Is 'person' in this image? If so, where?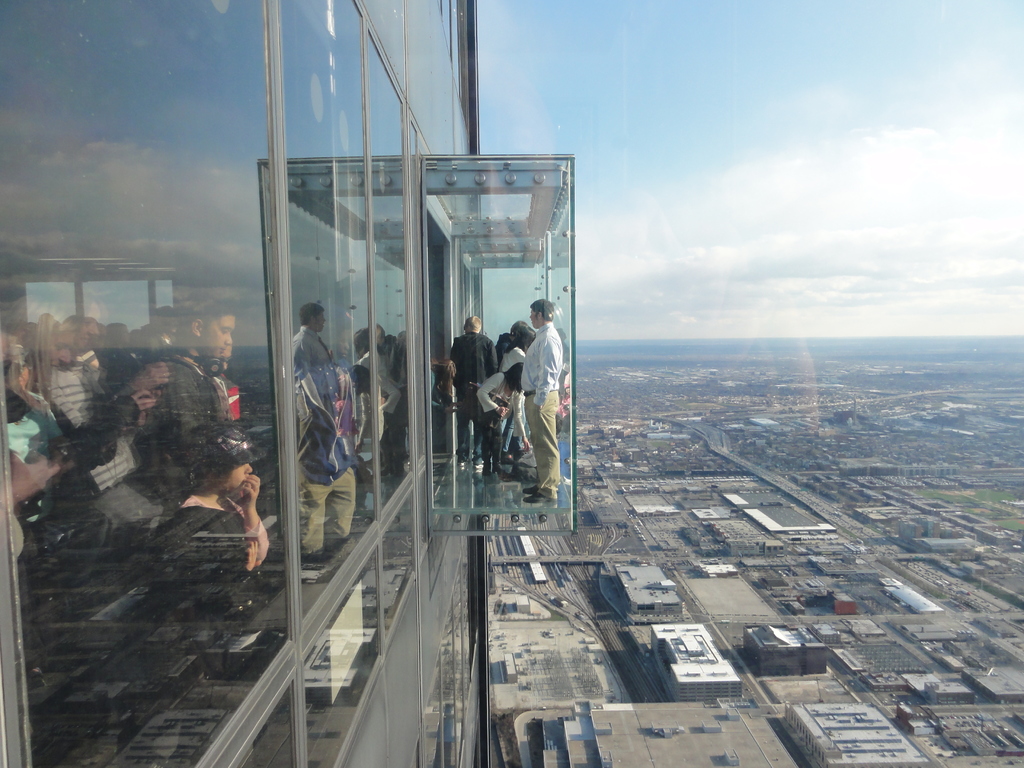
Yes, at x1=501 y1=324 x2=534 y2=372.
